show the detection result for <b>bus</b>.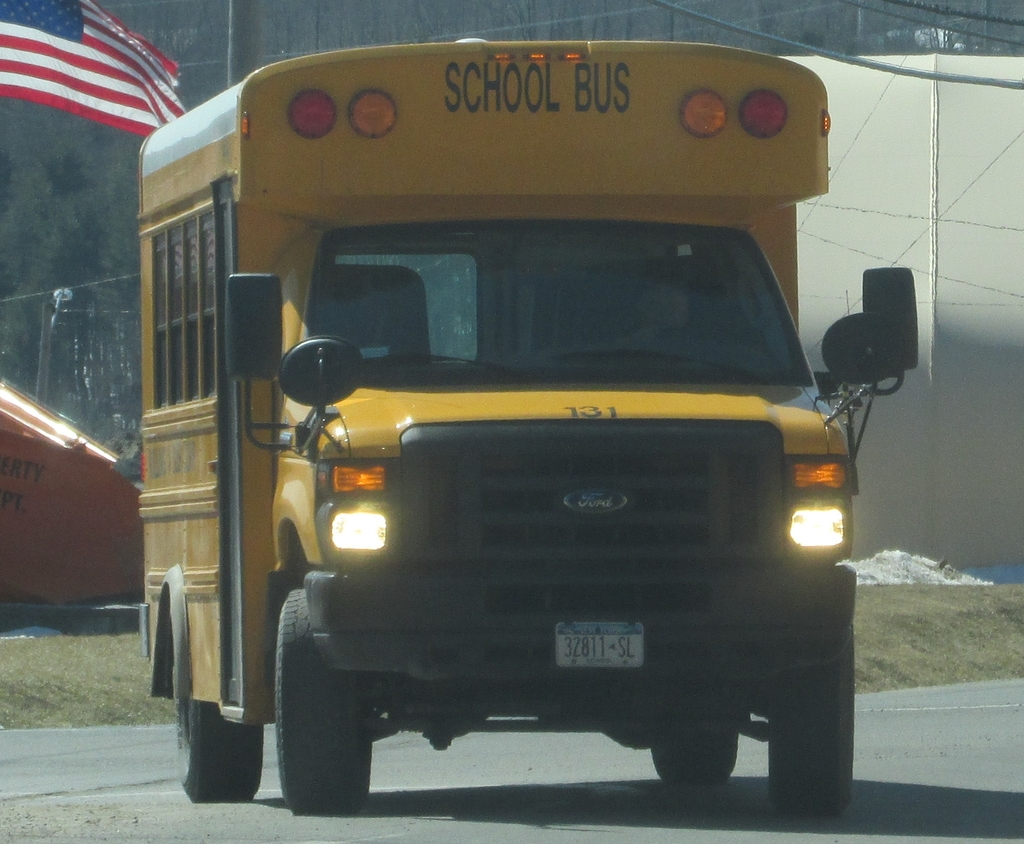
[x1=132, y1=31, x2=914, y2=816].
